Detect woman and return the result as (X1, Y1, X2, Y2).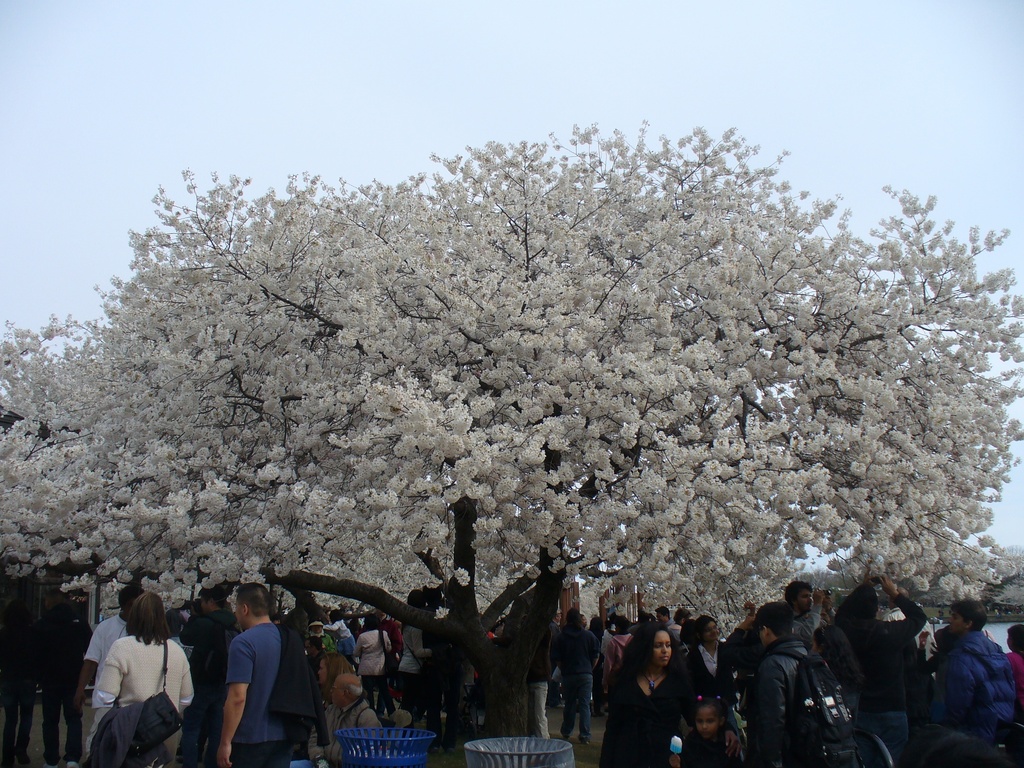
(74, 586, 186, 767).
